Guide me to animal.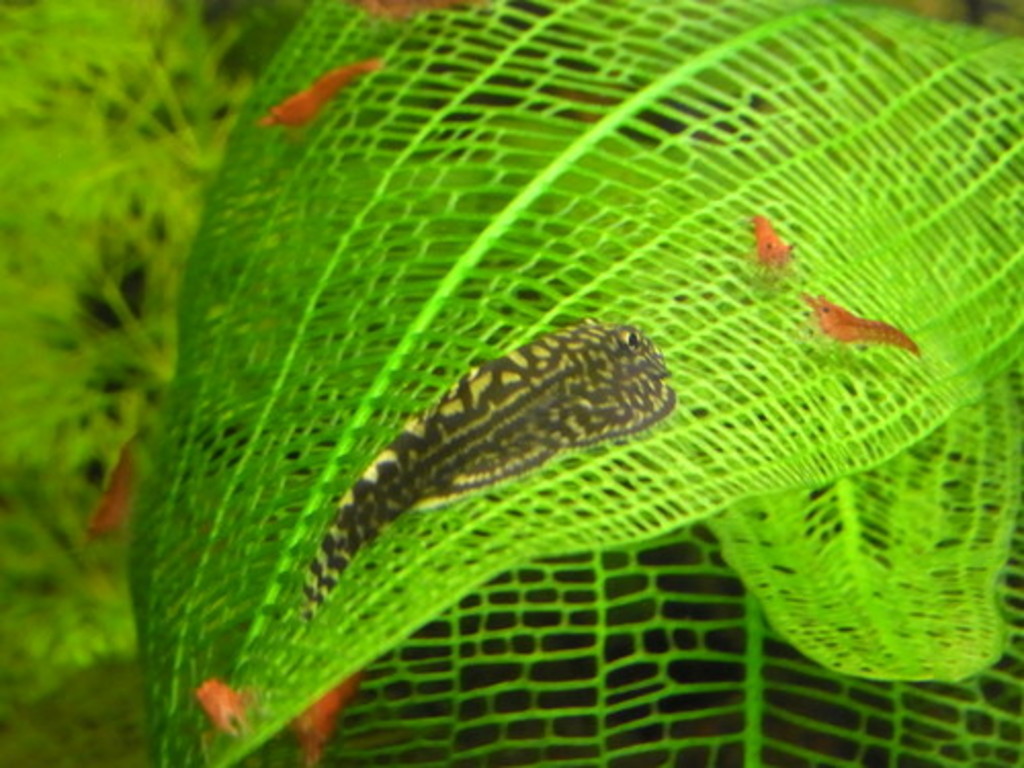
Guidance: [left=797, top=287, right=932, bottom=356].
